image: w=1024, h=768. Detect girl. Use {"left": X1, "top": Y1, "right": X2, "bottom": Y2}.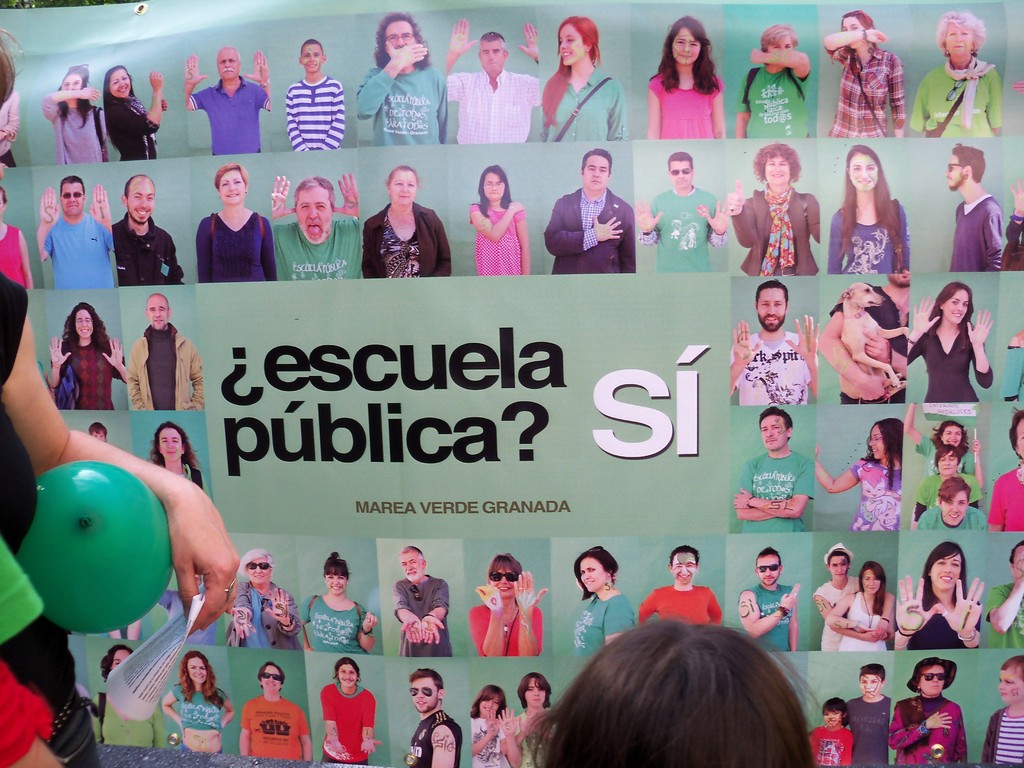
{"left": 0, "top": 191, "right": 29, "bottom": 289}.
